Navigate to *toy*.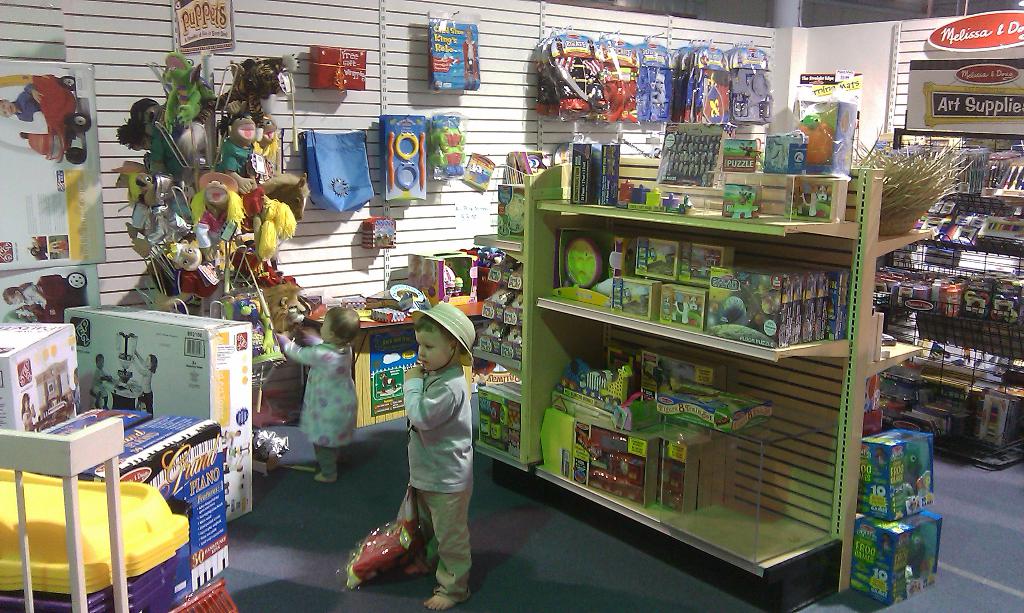
Navigation target: <bbox>3, 273, 86, 325</bbox>.
